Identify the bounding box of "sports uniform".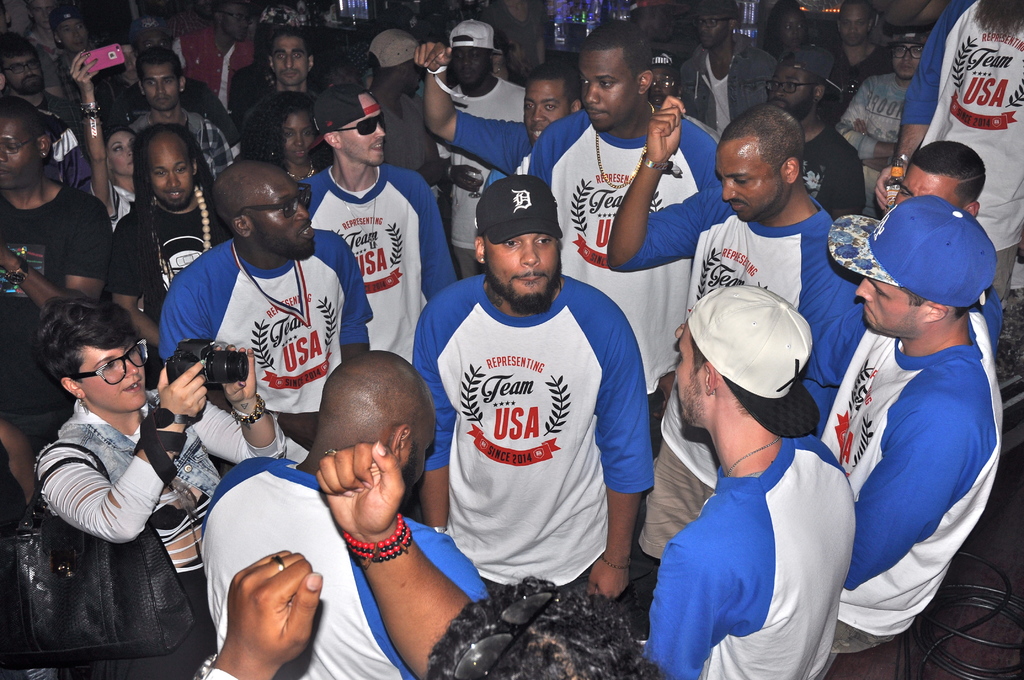
(x1=403, y1=181, x2=668, y2=592).
